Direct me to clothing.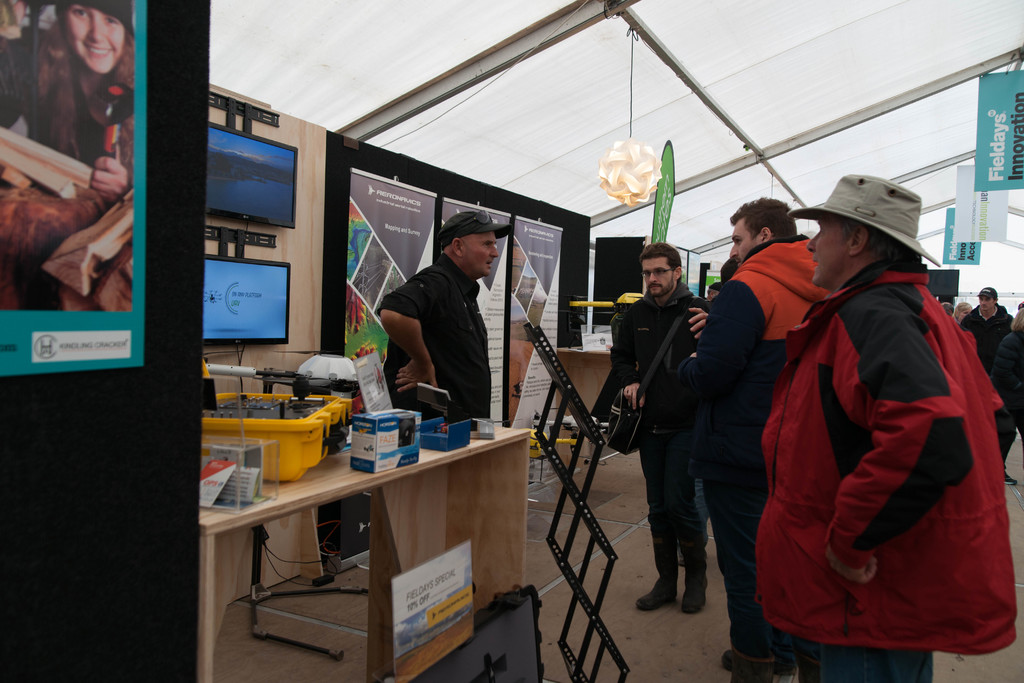
Direction: l=21, t=18, r=143, b=186.
